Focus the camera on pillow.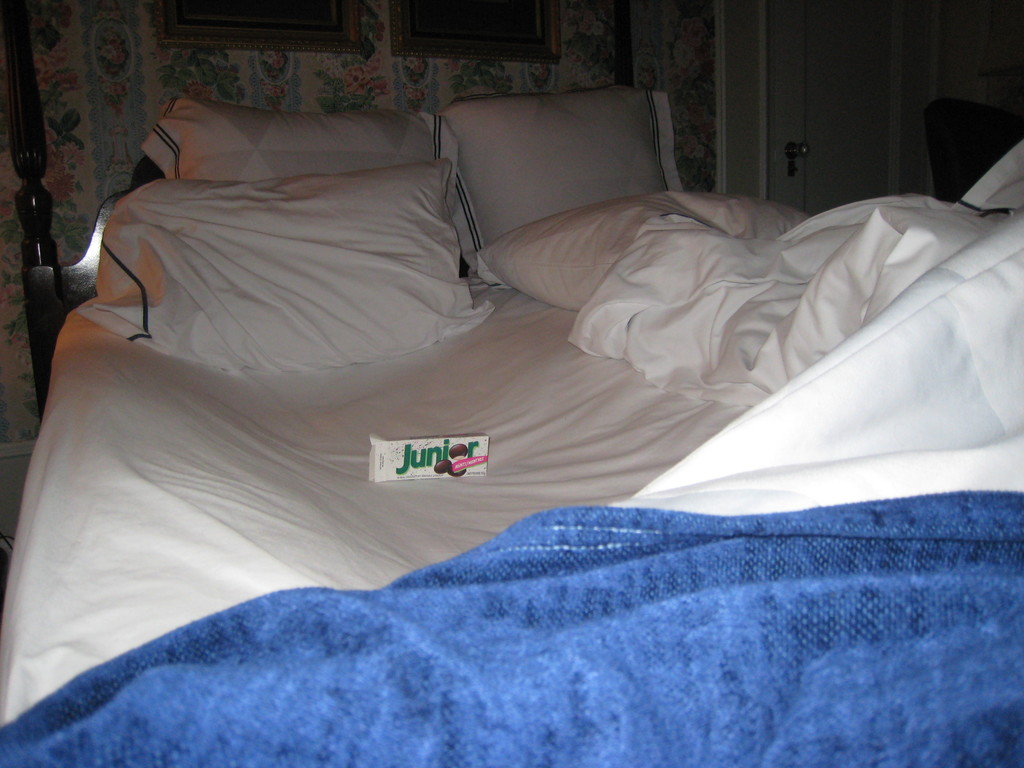
Focus region: locate(459, 179, 854, 332).
